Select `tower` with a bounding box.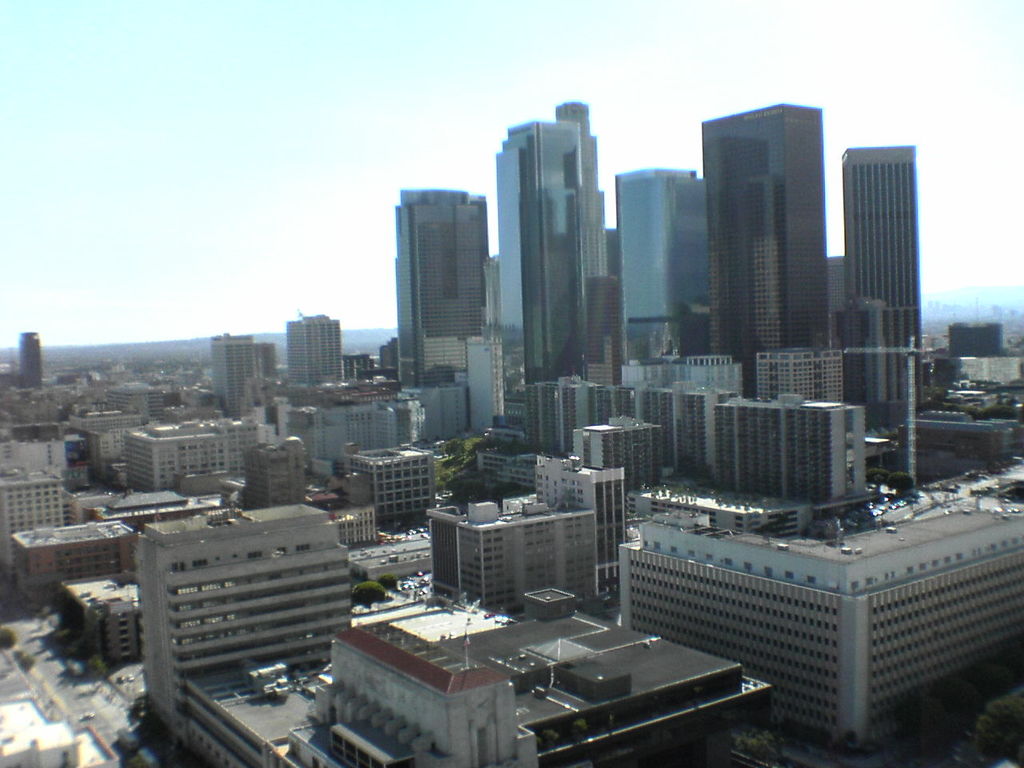
<bbox>554, 102, 622, 284</bbox>.
